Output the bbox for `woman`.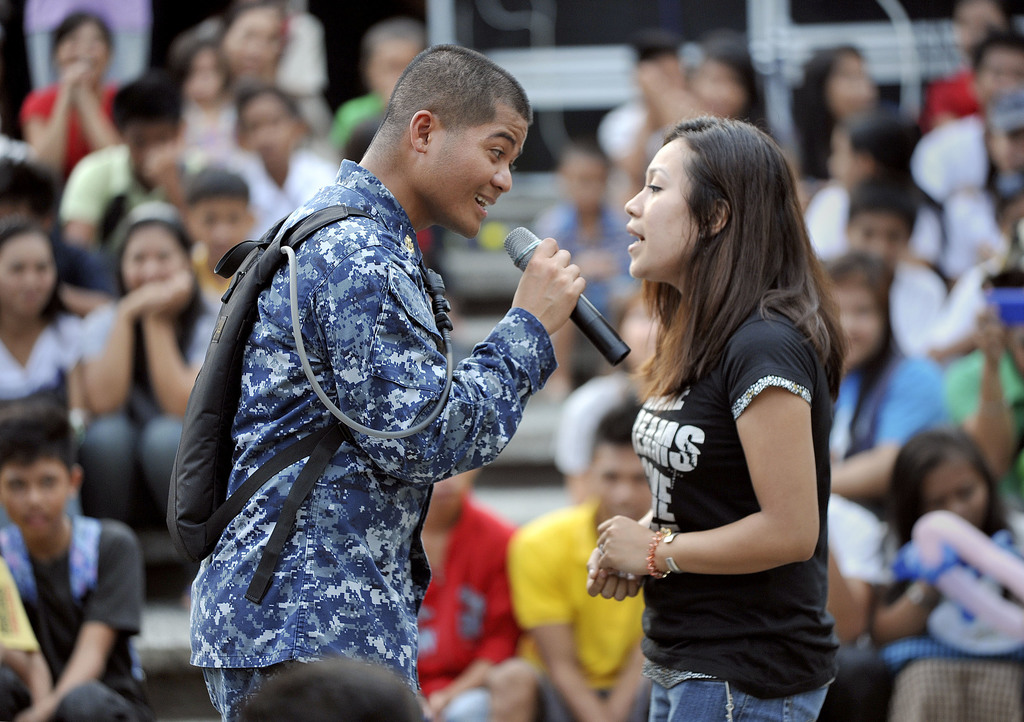
select_region(0, 214, 86, 525).
